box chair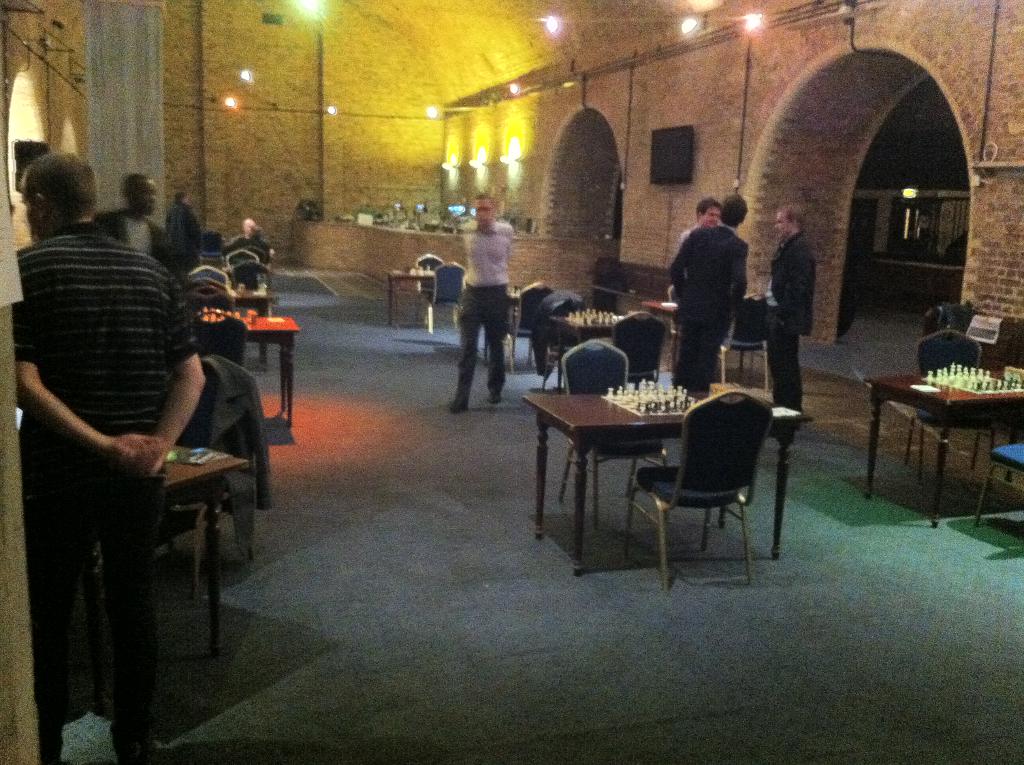
box=[609, 311, 668, 390]
